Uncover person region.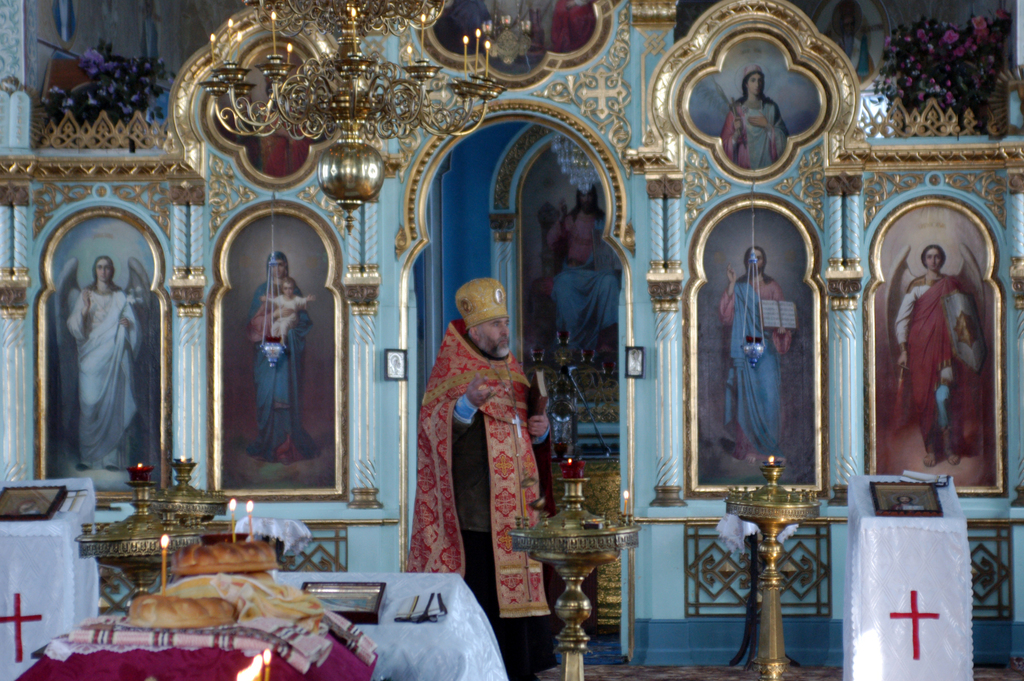
Uncovered: select_region(416, 259, 527, 574).
